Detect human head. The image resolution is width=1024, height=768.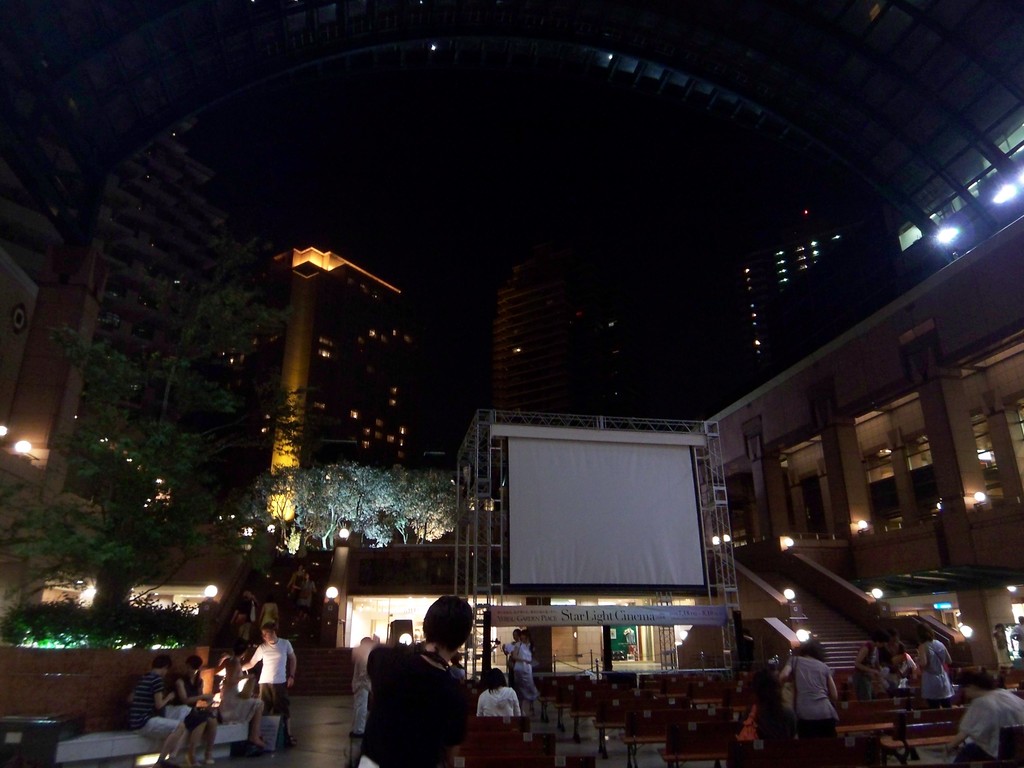
[x1=1016, y1=612, x2=1023, y2=627].
